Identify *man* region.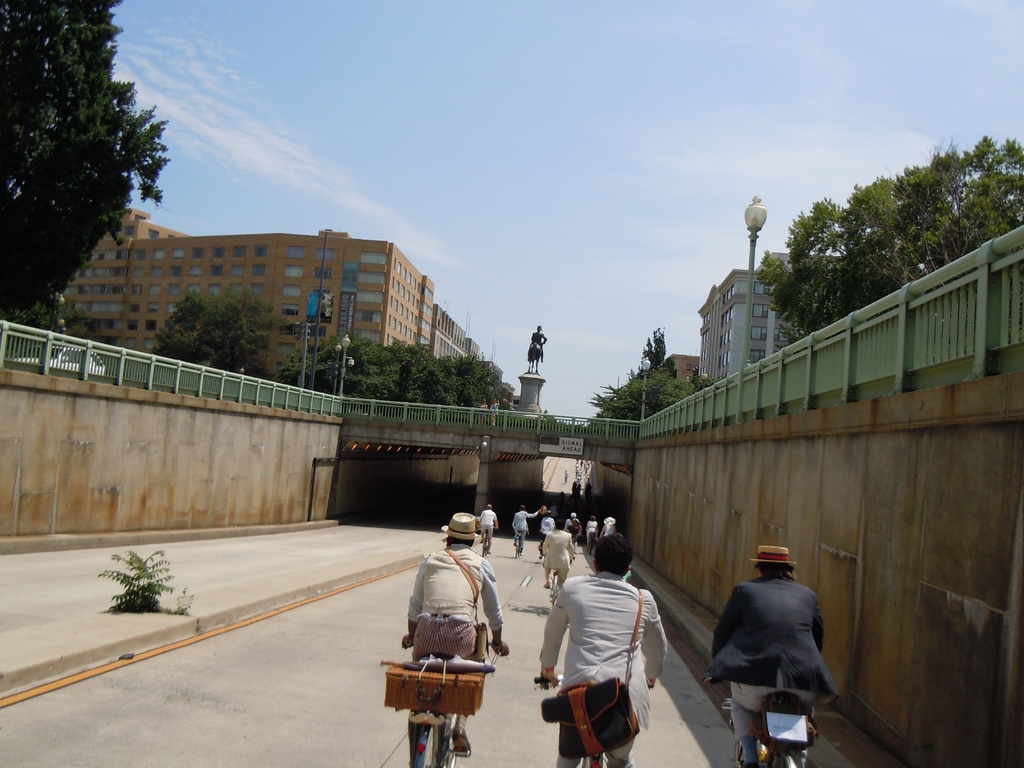
Region: x1=511 y1=503 x2=543 y2=555.
